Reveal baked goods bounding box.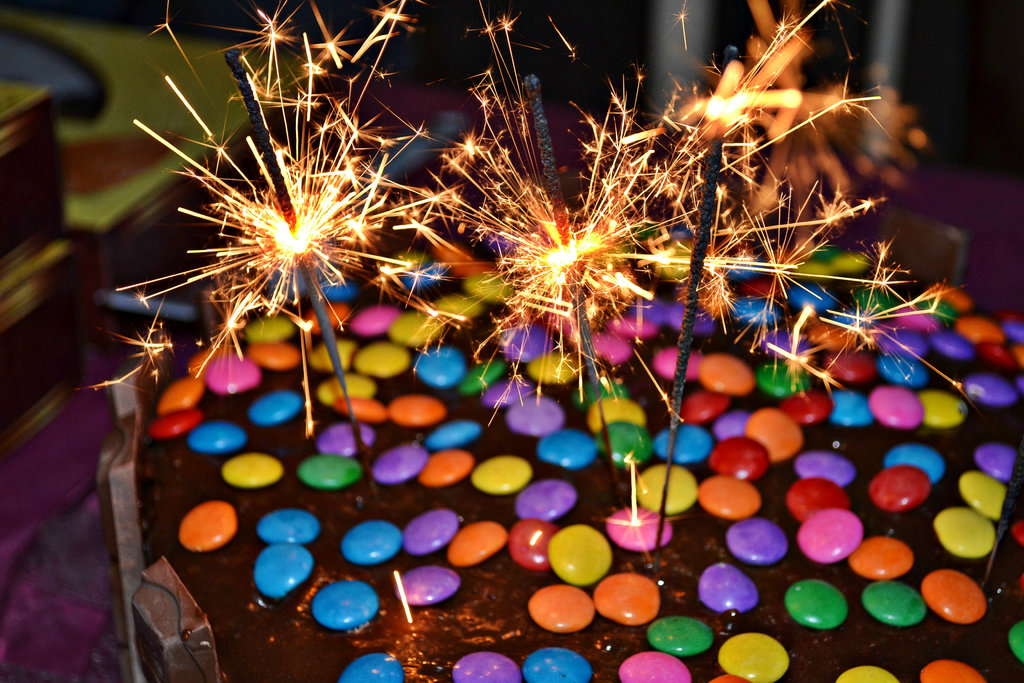
Revealed: BBox(125, 205, 1023, 682).
